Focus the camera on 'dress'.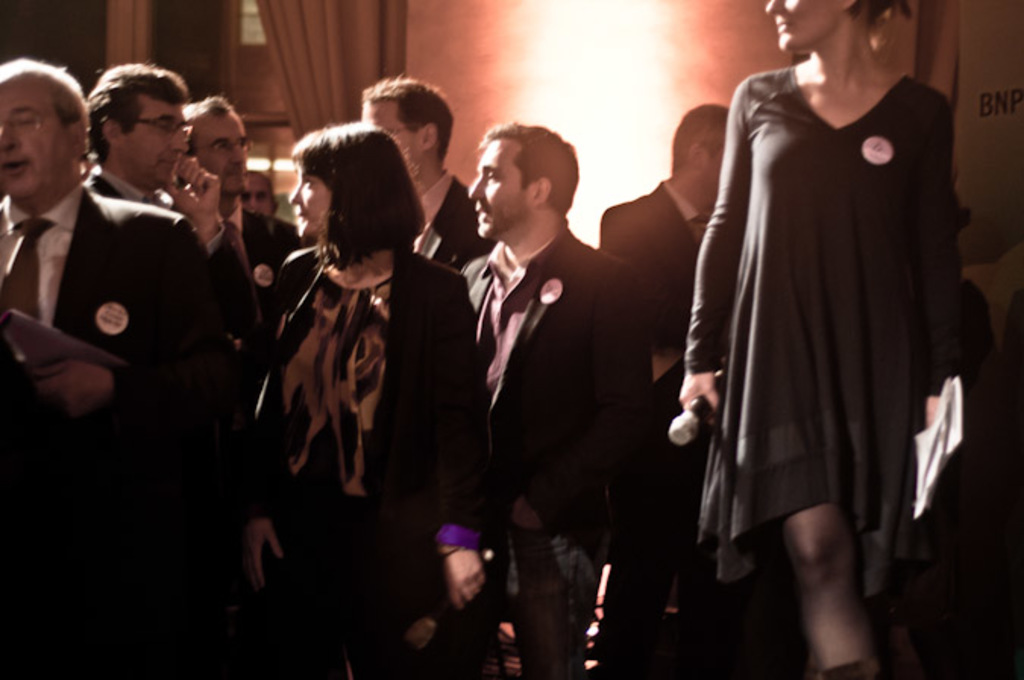
Focus region: x1=675 y1=59 x2=942 y2=568.
